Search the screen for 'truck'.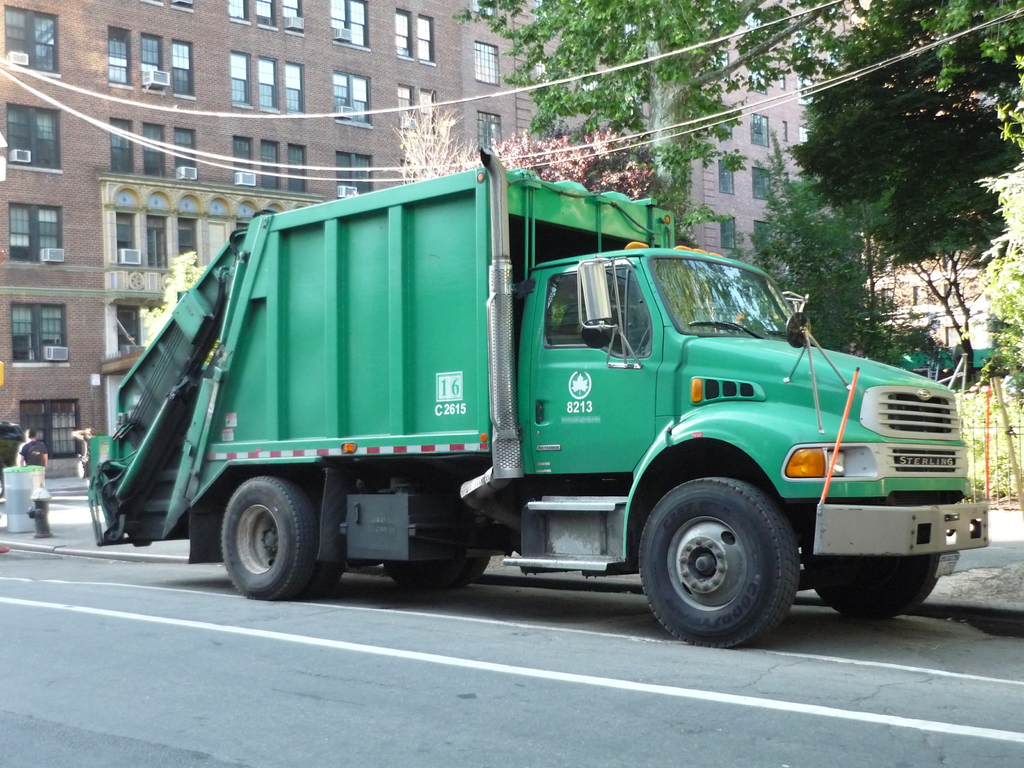
Found at [left=79, top=147, right=990, bottom=651].
